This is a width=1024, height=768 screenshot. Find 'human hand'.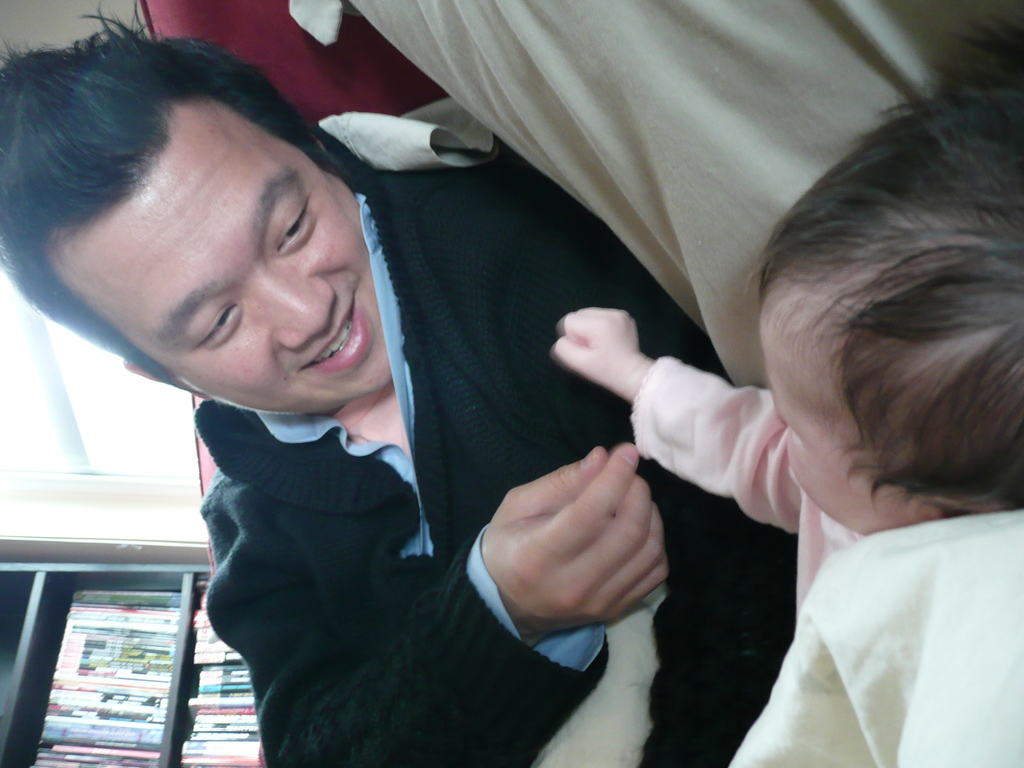
Bounding box: 550/305/646/392.
